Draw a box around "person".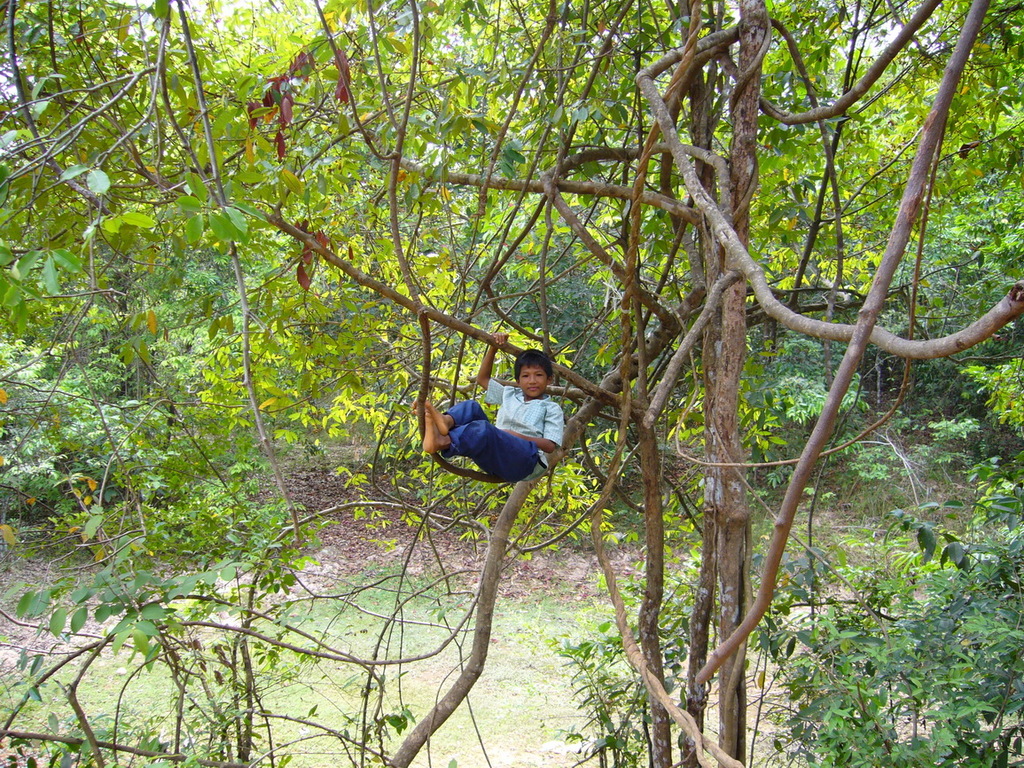
418 333 566 484.
